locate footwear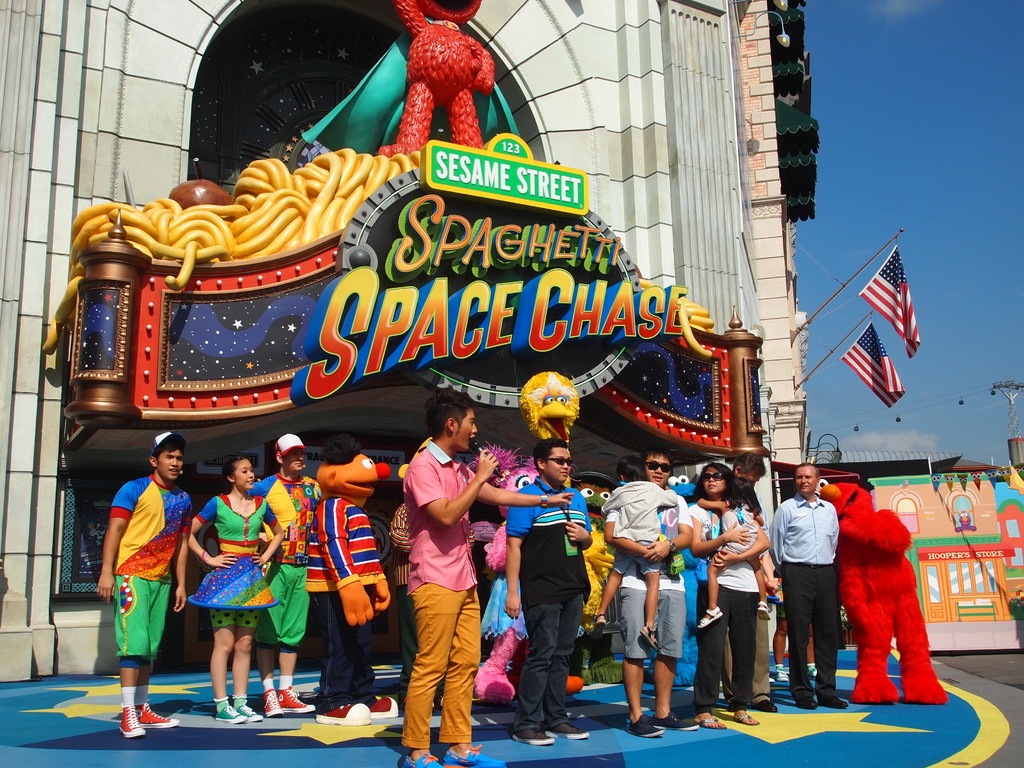
box=[627, 714, 664, 737]
